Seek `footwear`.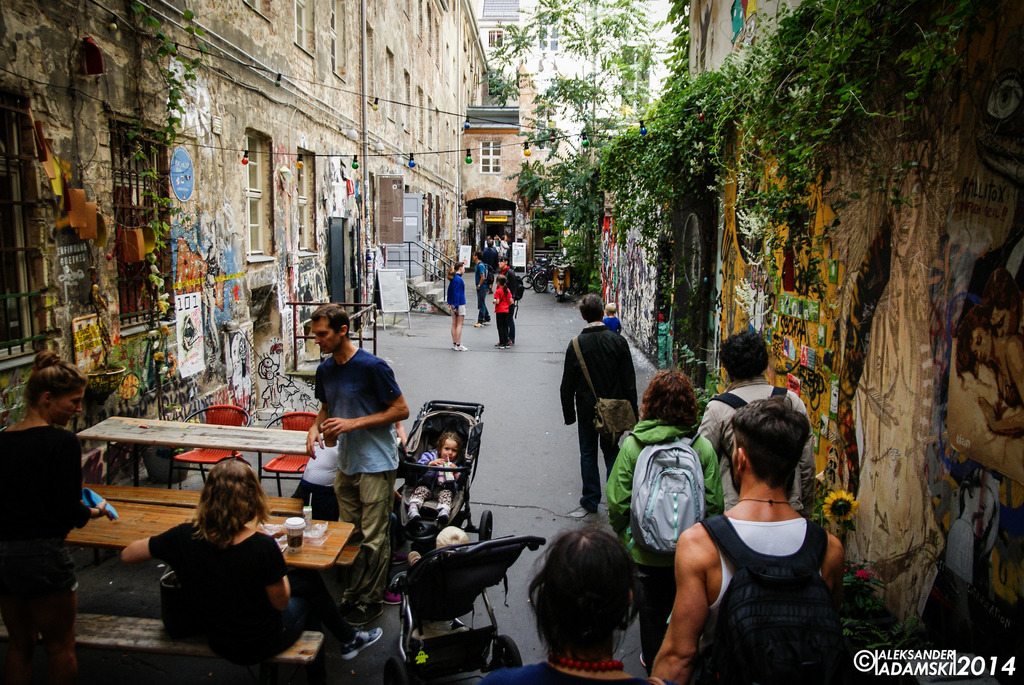
box(340, 629, 381, 660).
